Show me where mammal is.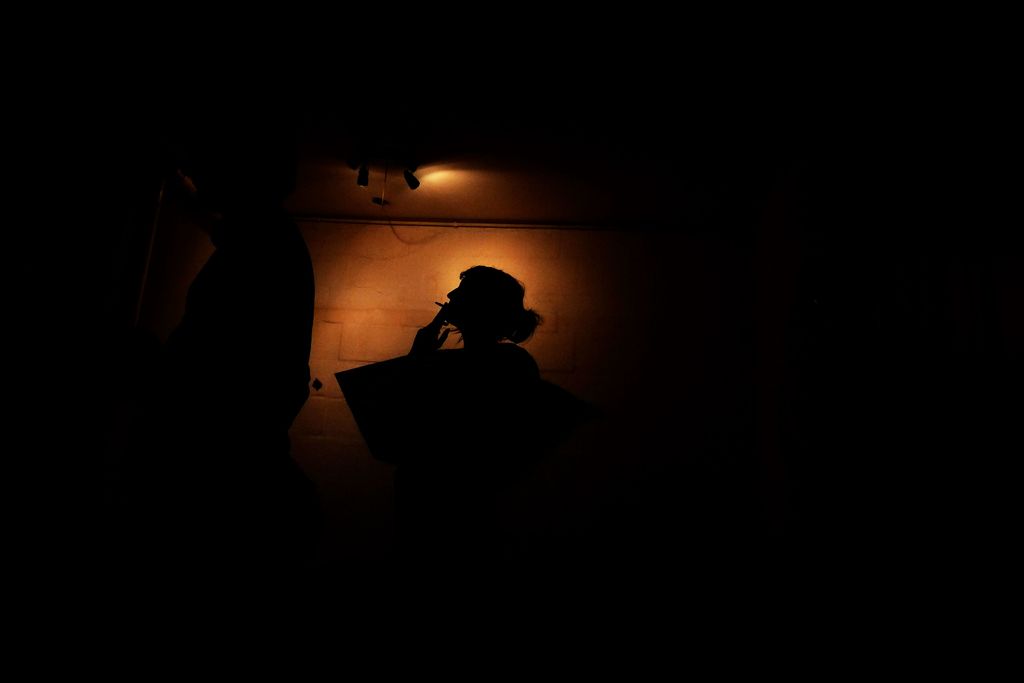
mammal is at 413, 265, 542, 360.
